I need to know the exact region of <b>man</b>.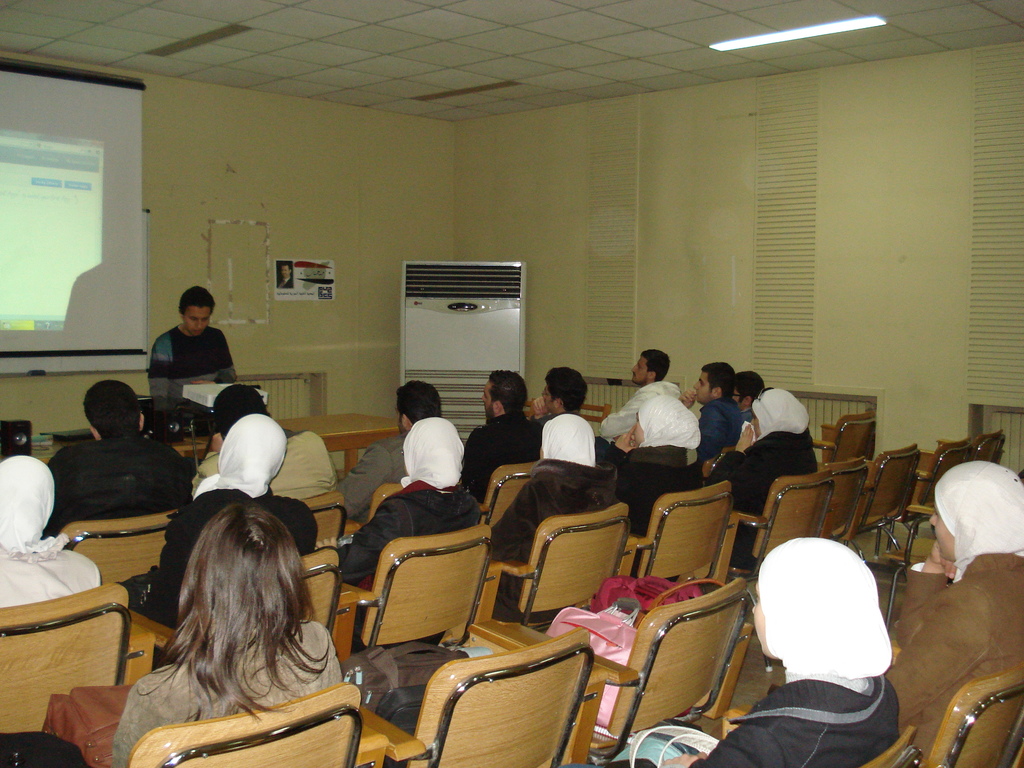
Region: <box>461,367,548,502</box>.
